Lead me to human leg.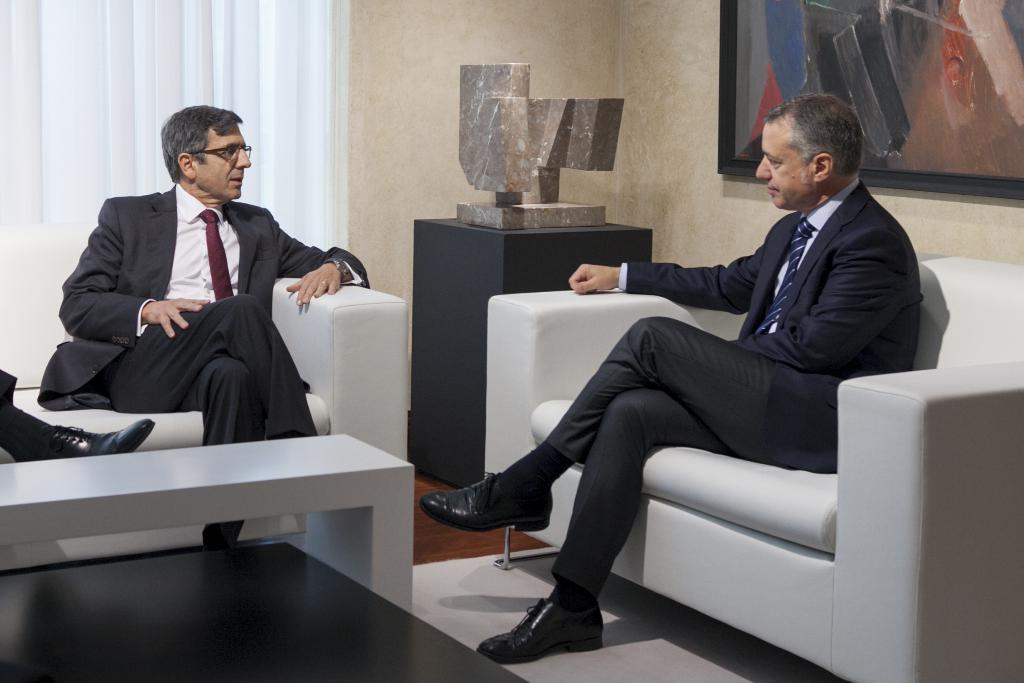
Lead to region(483, 388, 724, 664).
